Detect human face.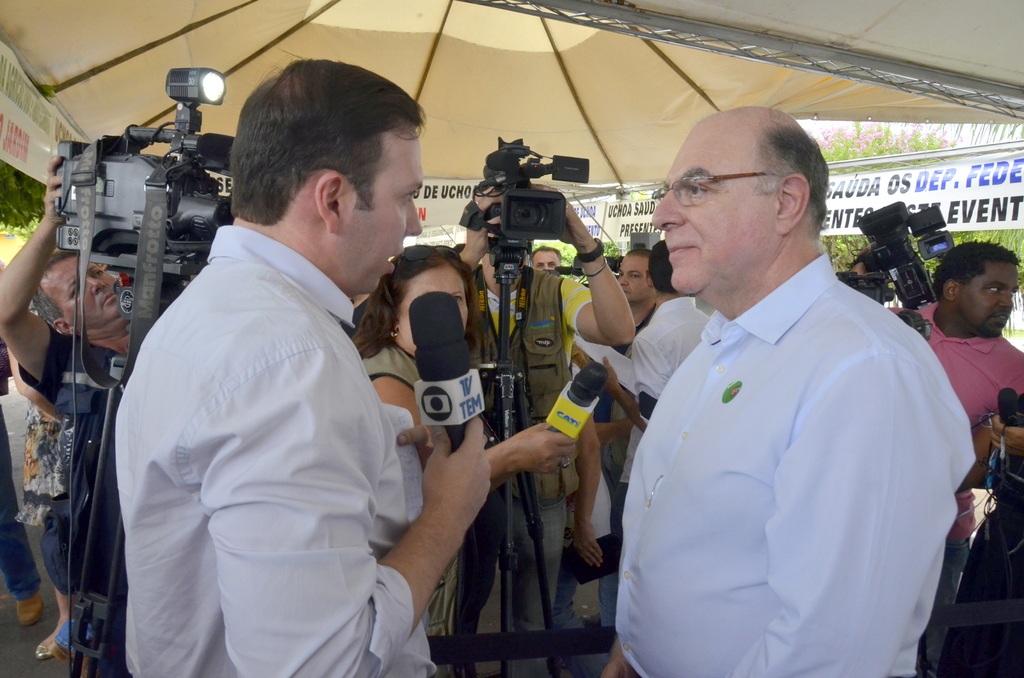
Detected at (344, 131, 423, 289).
